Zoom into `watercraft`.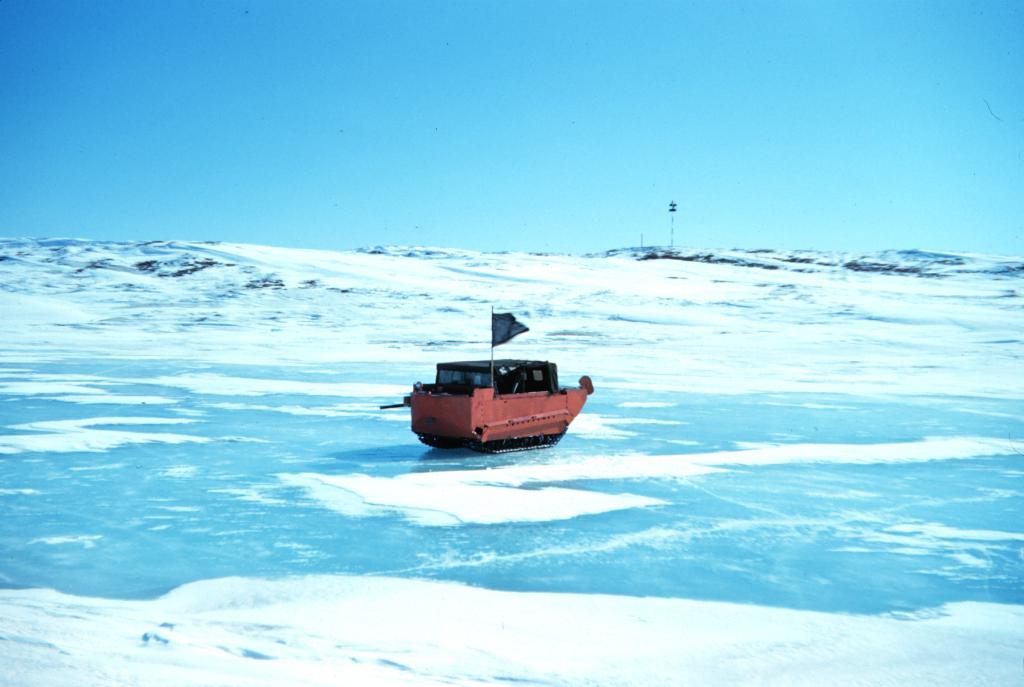
Zoom target: rect(397, 322, 590, 449).
